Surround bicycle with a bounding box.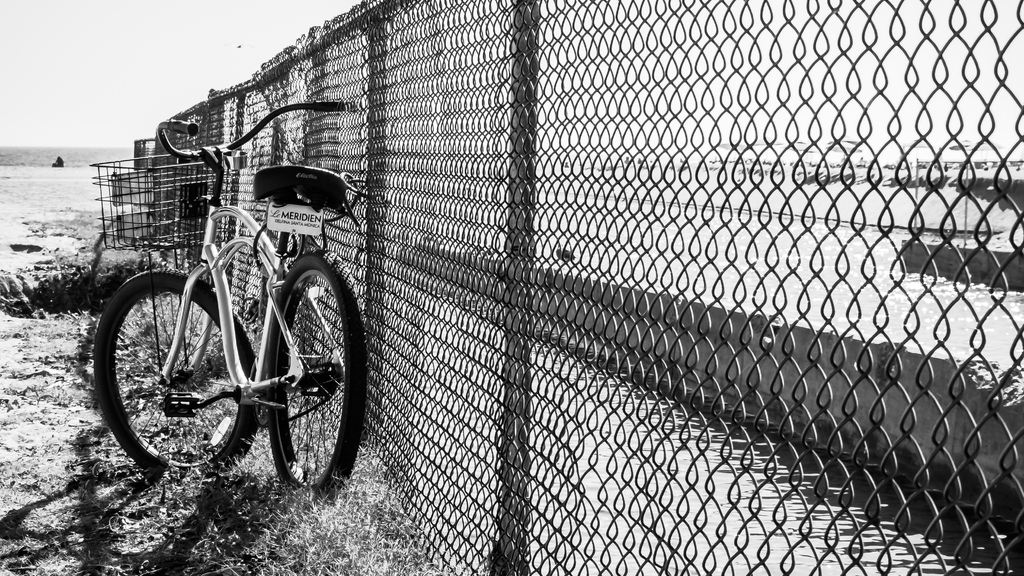
<box>81,155,367,484</box>.
